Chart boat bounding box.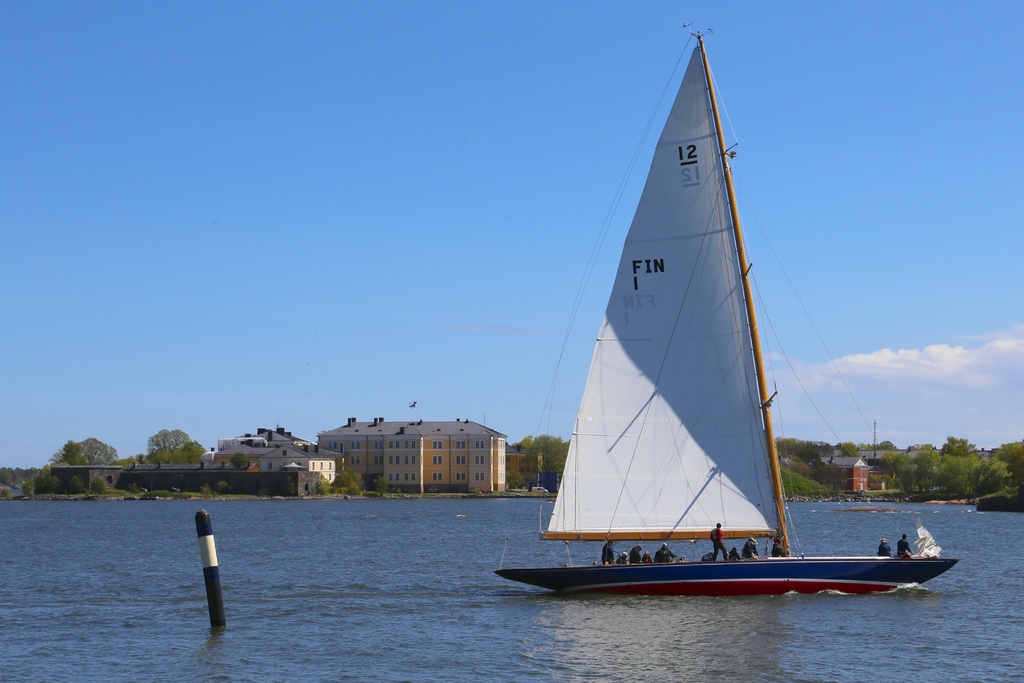
Charted: Rect(525, 75, 911, 604).
